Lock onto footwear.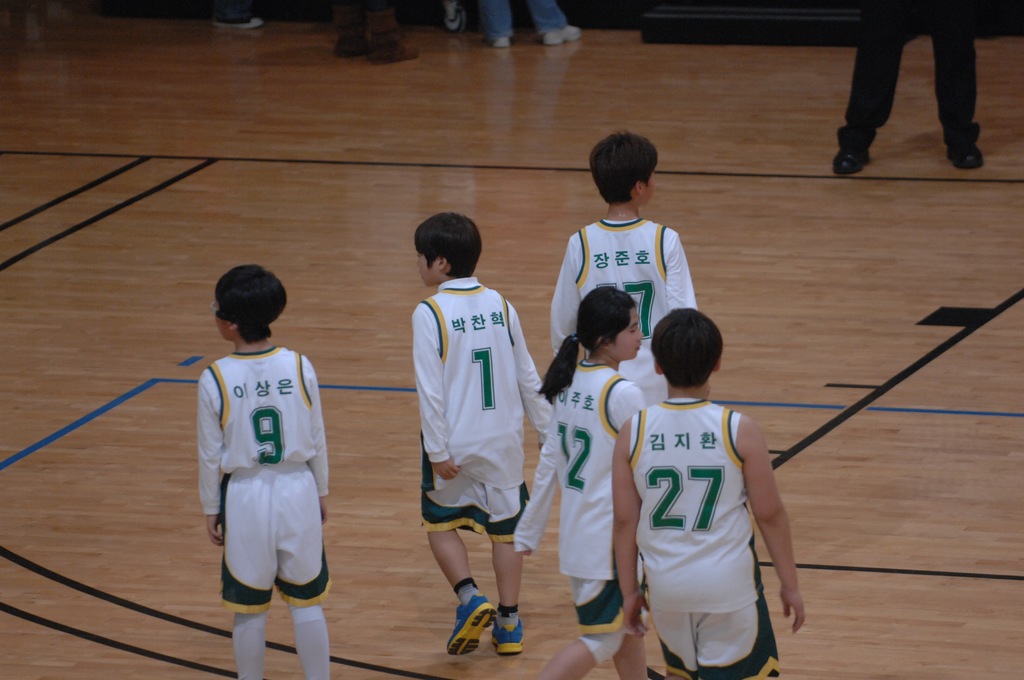
Locked: (x1=328, y1=3, x2=371, y2=60).
